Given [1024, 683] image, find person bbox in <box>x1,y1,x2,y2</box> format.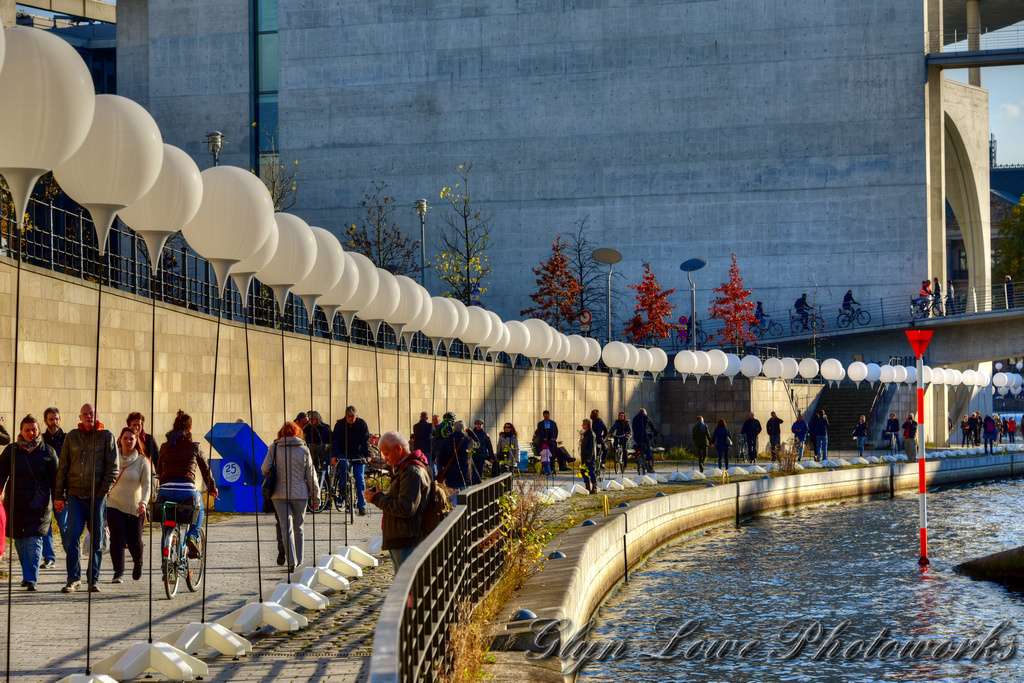
<box>525,408,560,473</box>.
